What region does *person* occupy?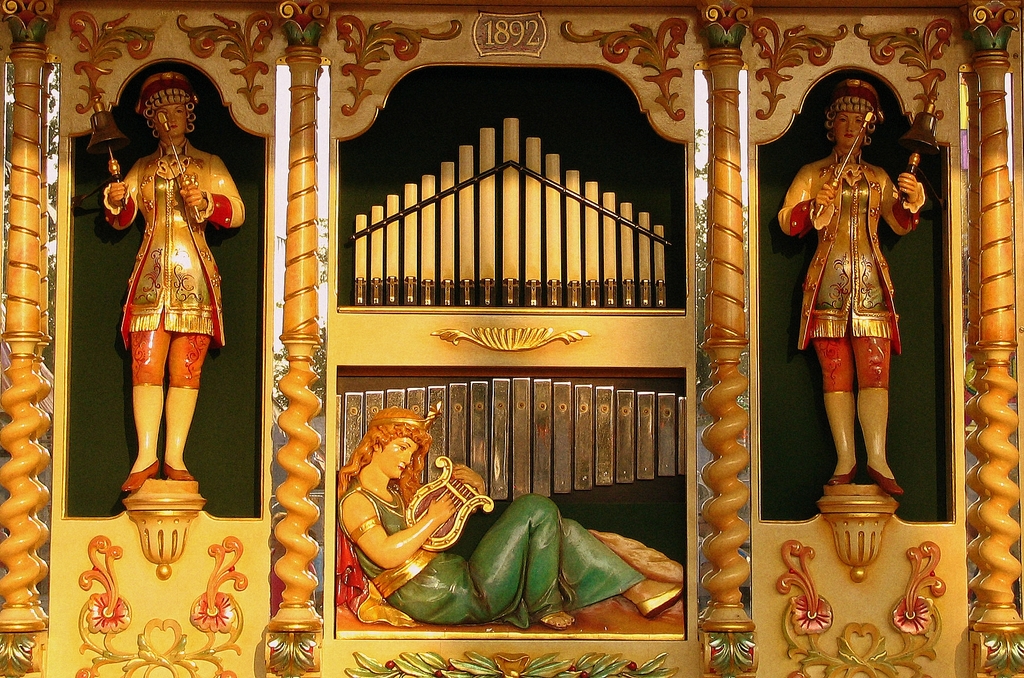
crop(779, 81, 929, 496).
